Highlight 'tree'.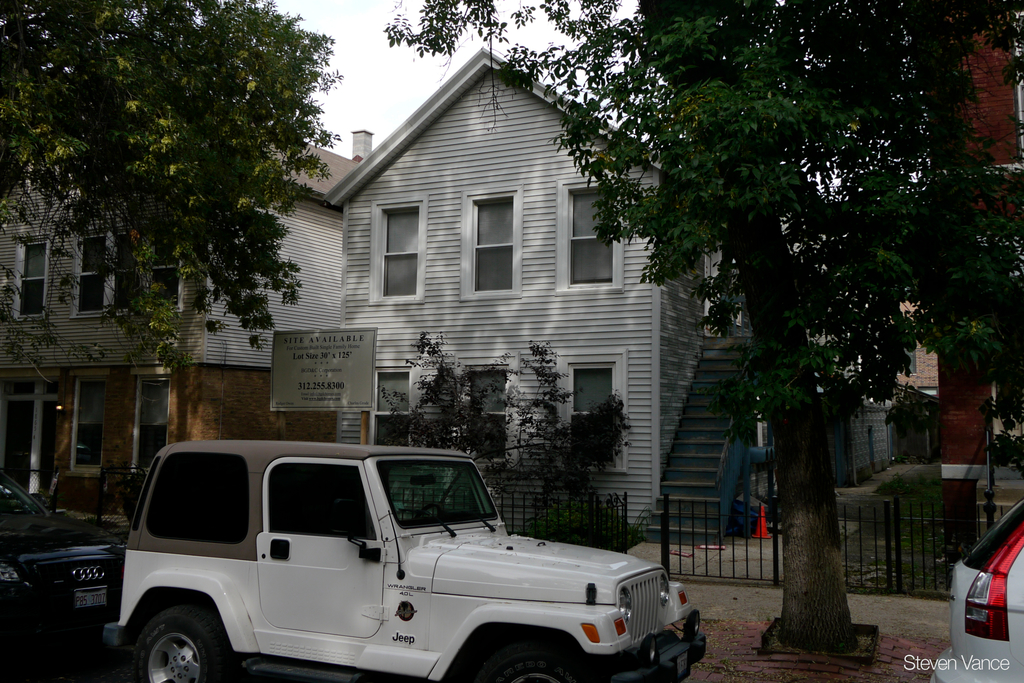
Highlighted region: locate(373, 319, 518, 488).
